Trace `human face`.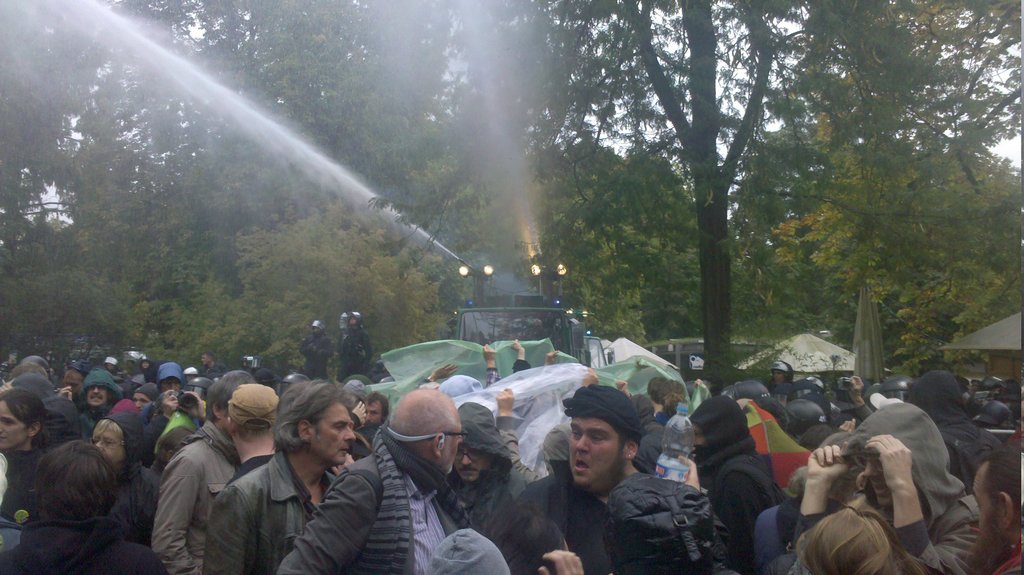
Traced to bbox=[86, 384, 109, 407].
